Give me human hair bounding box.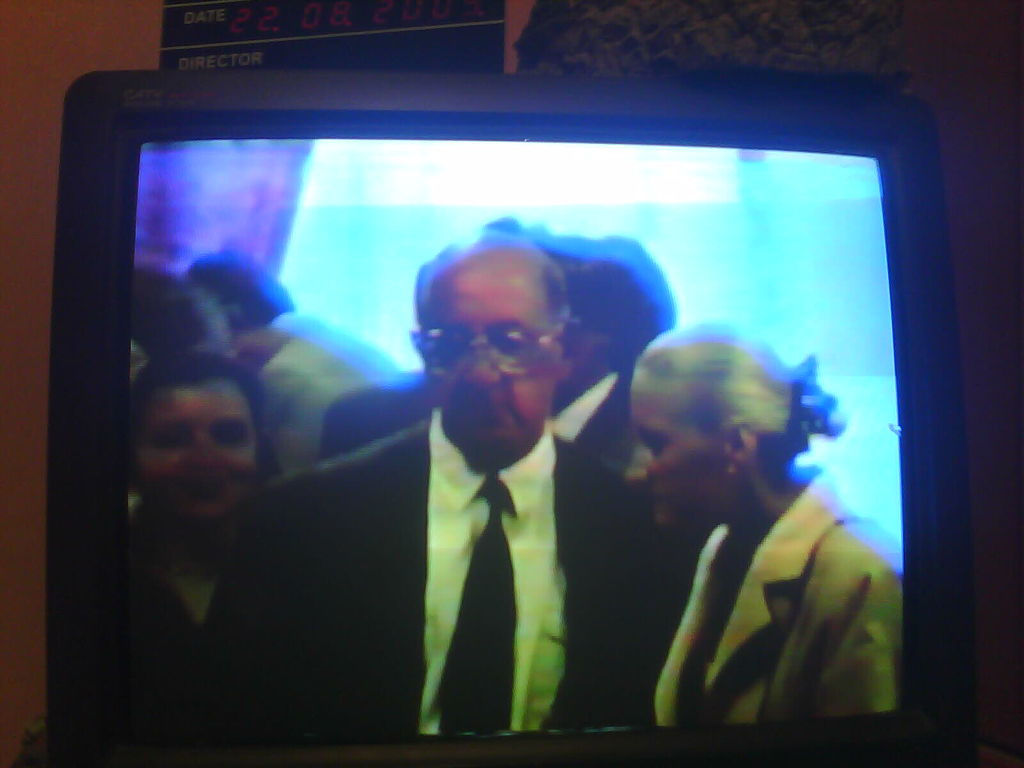
(x1=129, y1=345, x2=271, y2=414).
